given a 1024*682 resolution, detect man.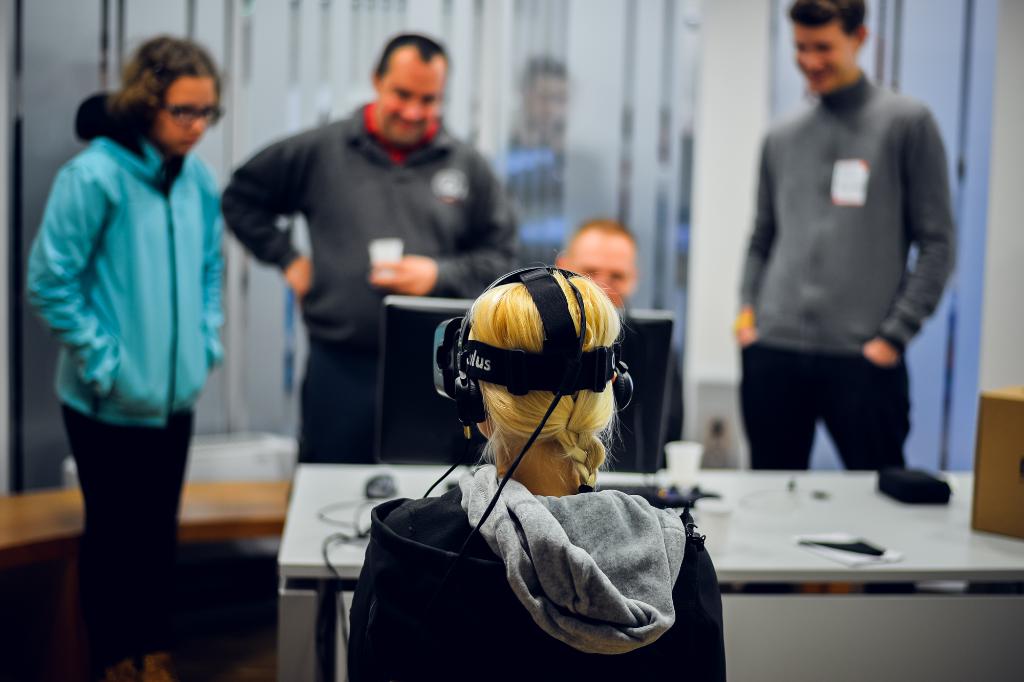
228:36:525:473.
